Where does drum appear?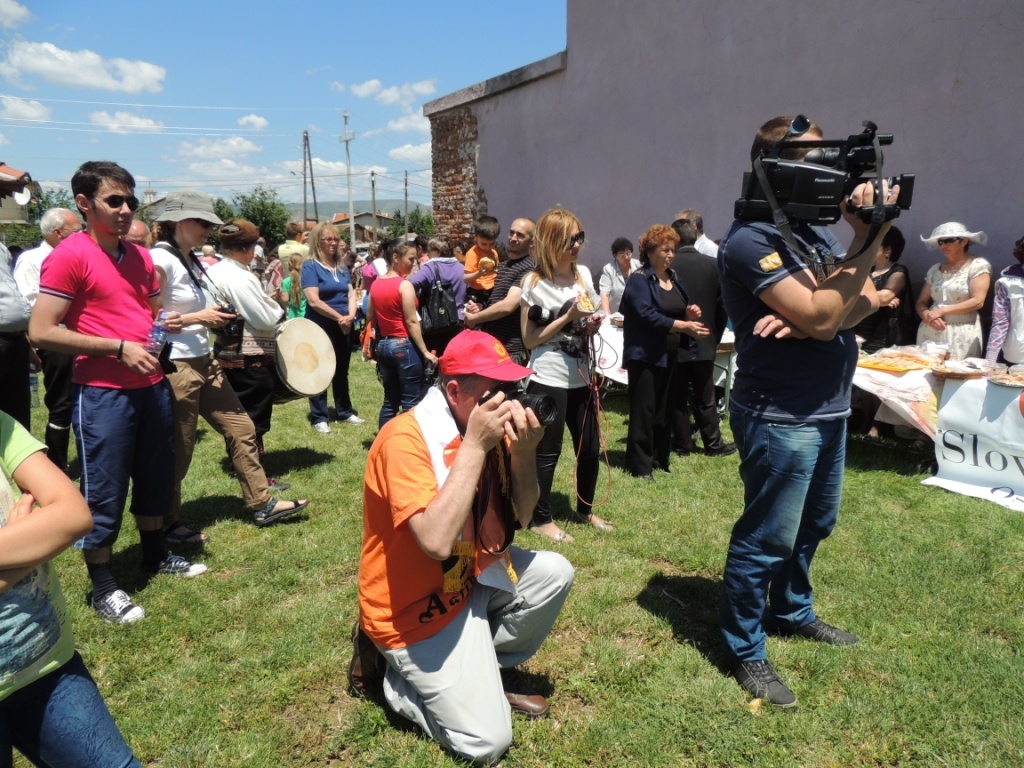
Appears at select_region(244, 301, 343, 402).
